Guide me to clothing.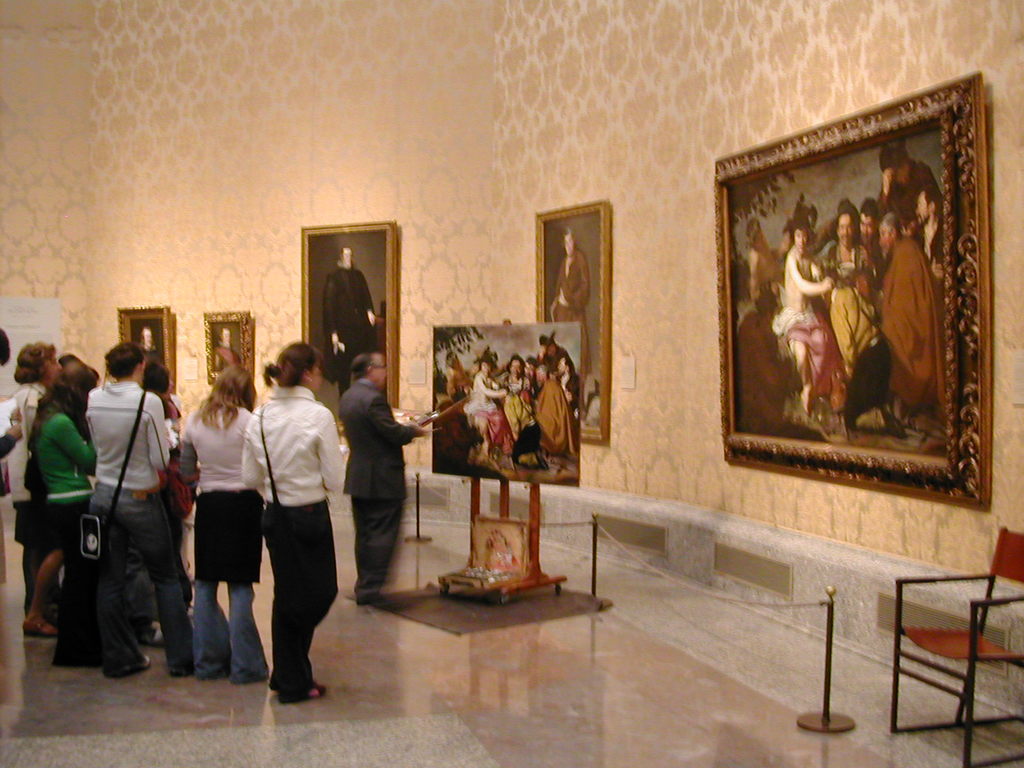
Guidance: bbox=(178, 404, 272, 680).
